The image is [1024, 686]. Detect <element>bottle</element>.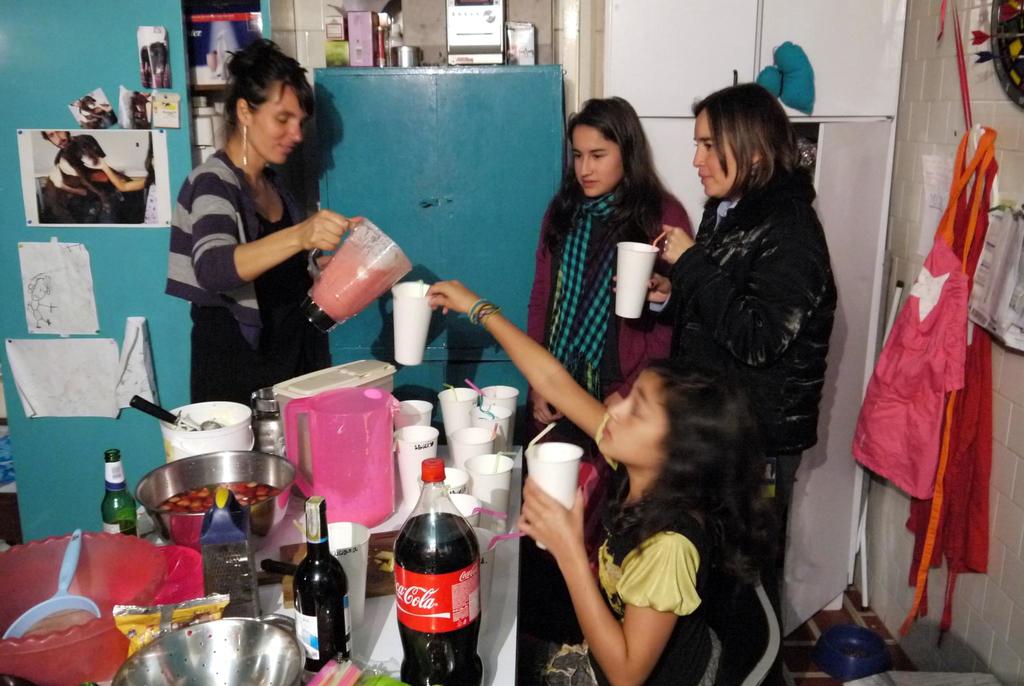
Detection: (left=388, top=455, right=487, bottom=685).
